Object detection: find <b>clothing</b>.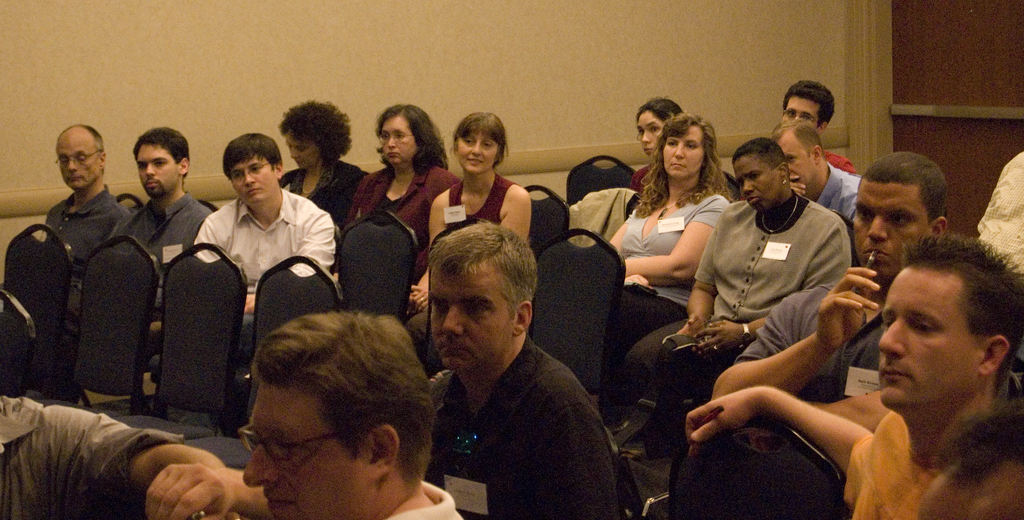
[191,184,337,371].
